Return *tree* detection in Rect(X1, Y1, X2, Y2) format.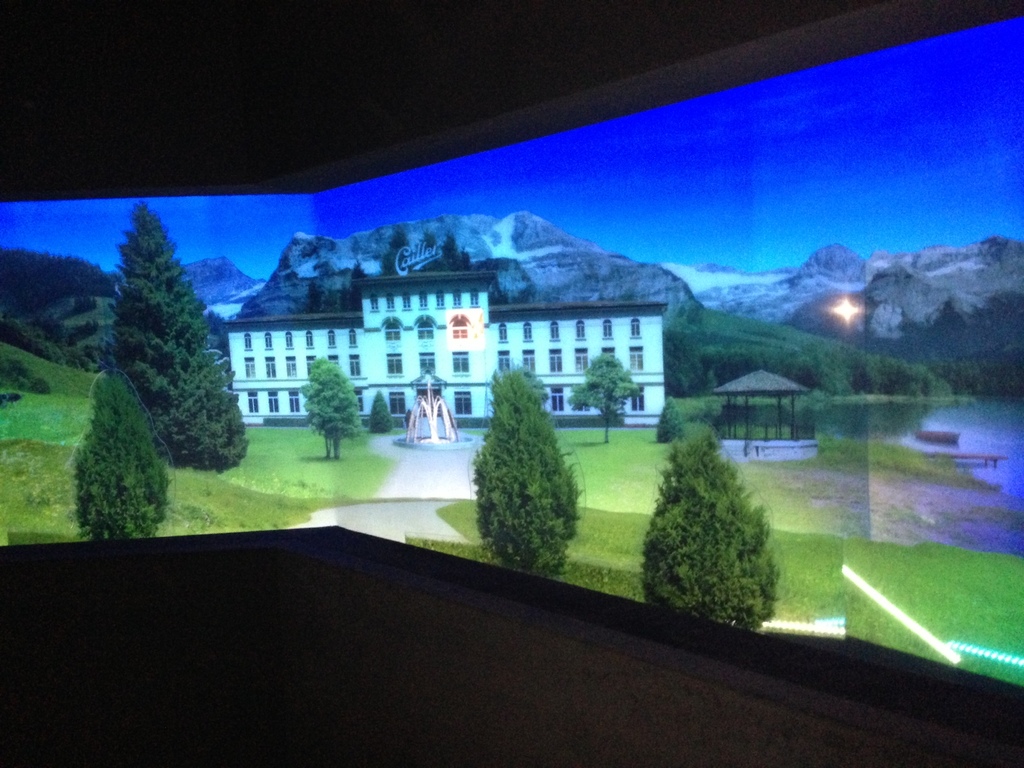
Rect(468, 376, 586, 575).
